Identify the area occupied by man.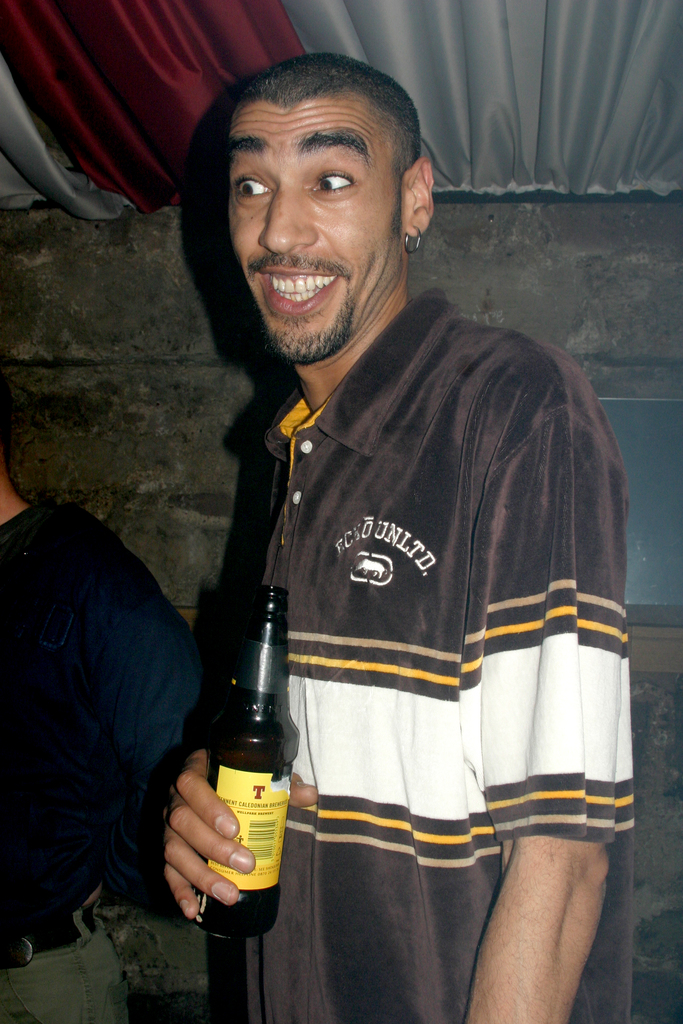
Area: 153/49/641/1023.
